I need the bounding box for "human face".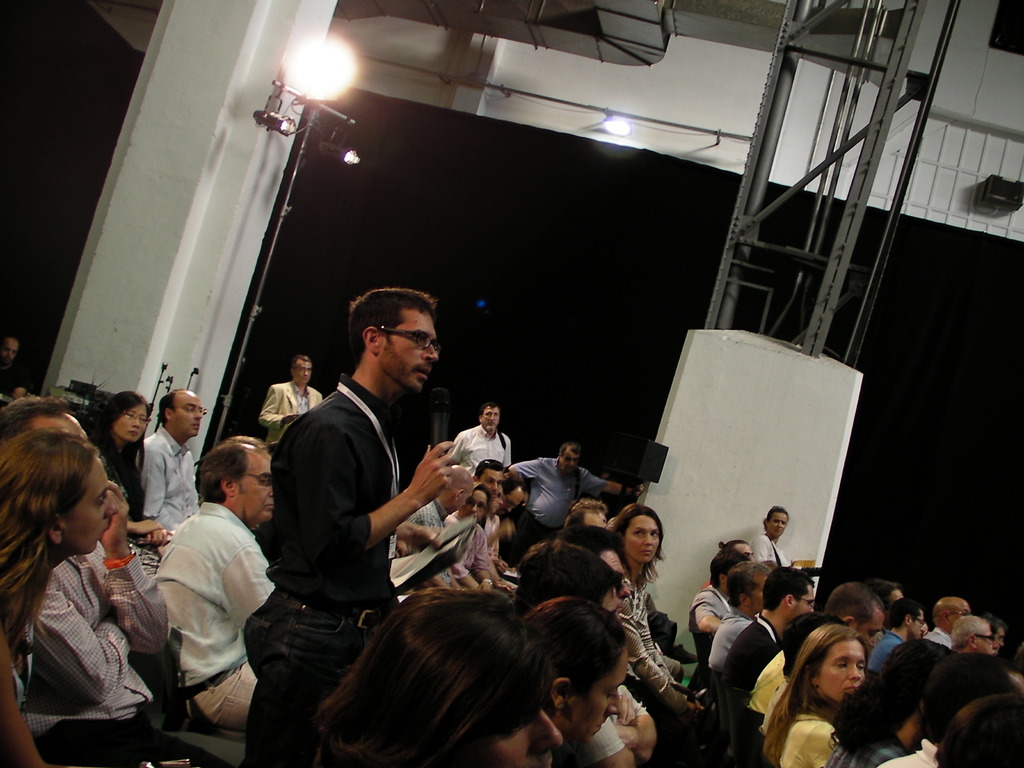
Here it is: <region>795, 584, 815, 613</region>.
